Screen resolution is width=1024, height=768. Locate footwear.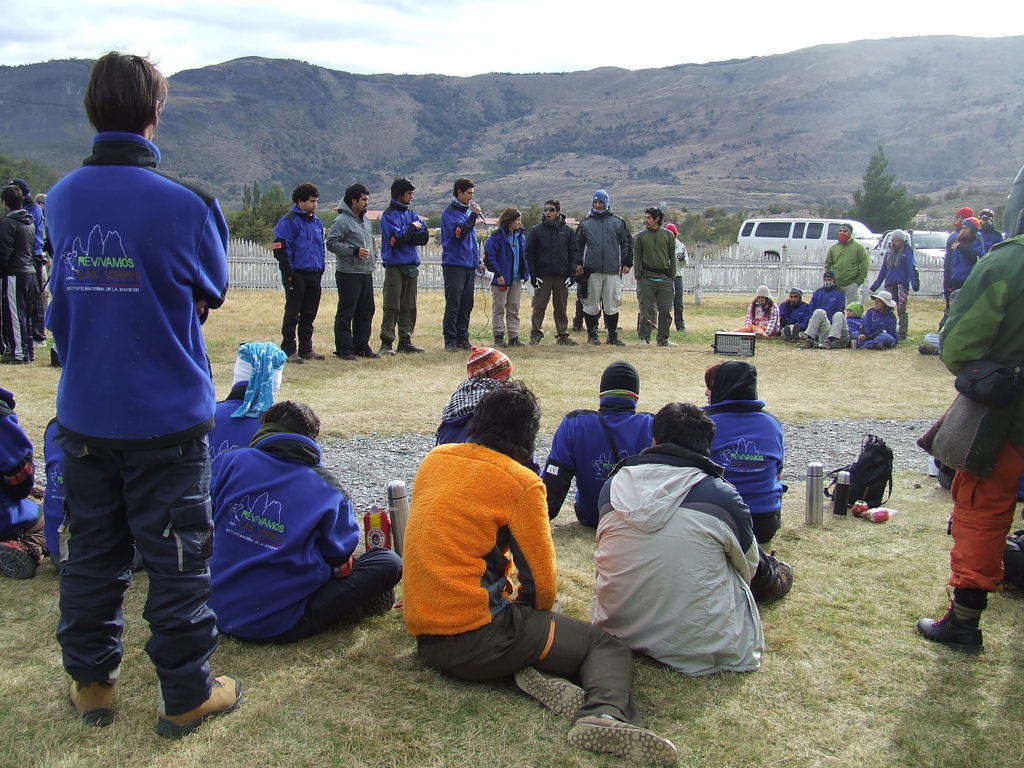
locate(604, 312, 628, 351).
